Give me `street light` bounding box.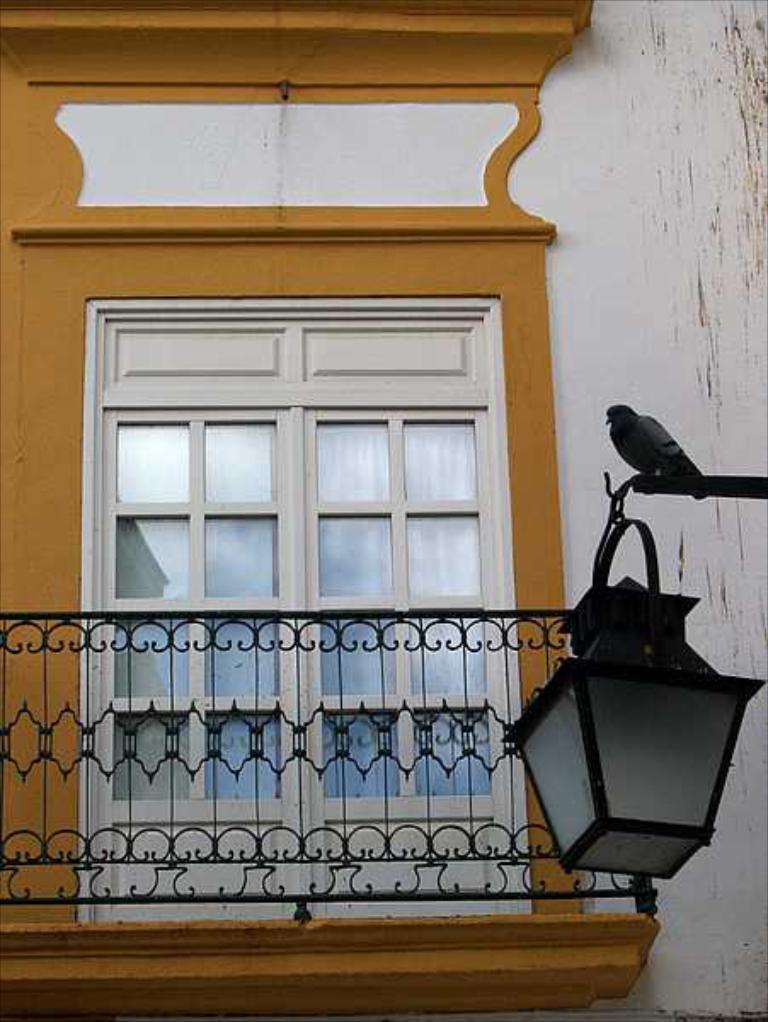
[519, 525, 756, 920].
